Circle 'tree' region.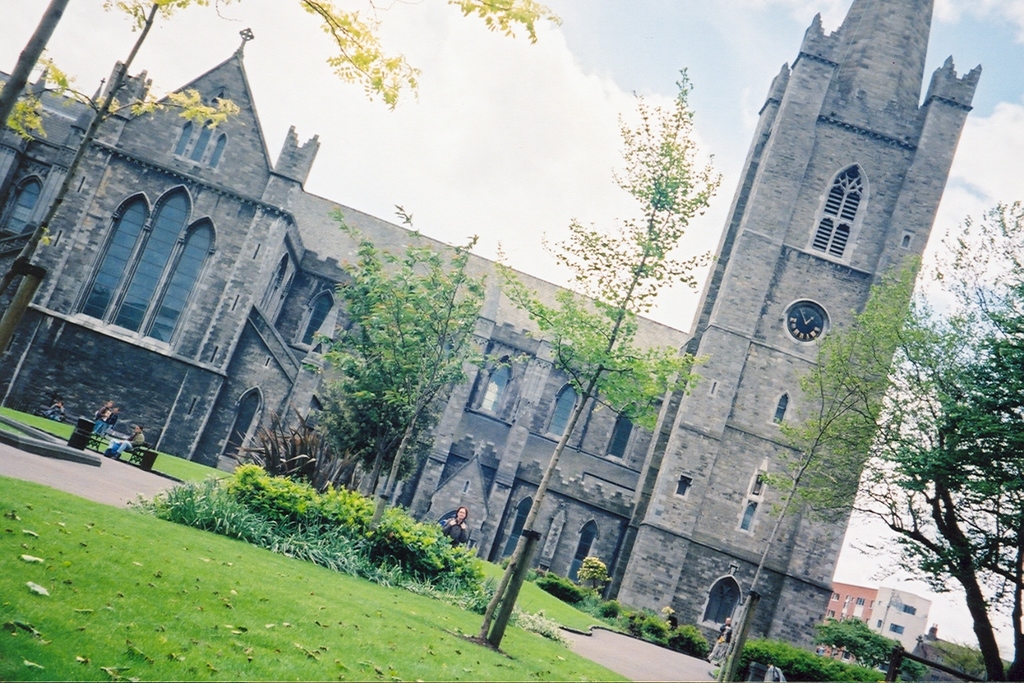
Region: bbox=(821, 608, 925, 682).
